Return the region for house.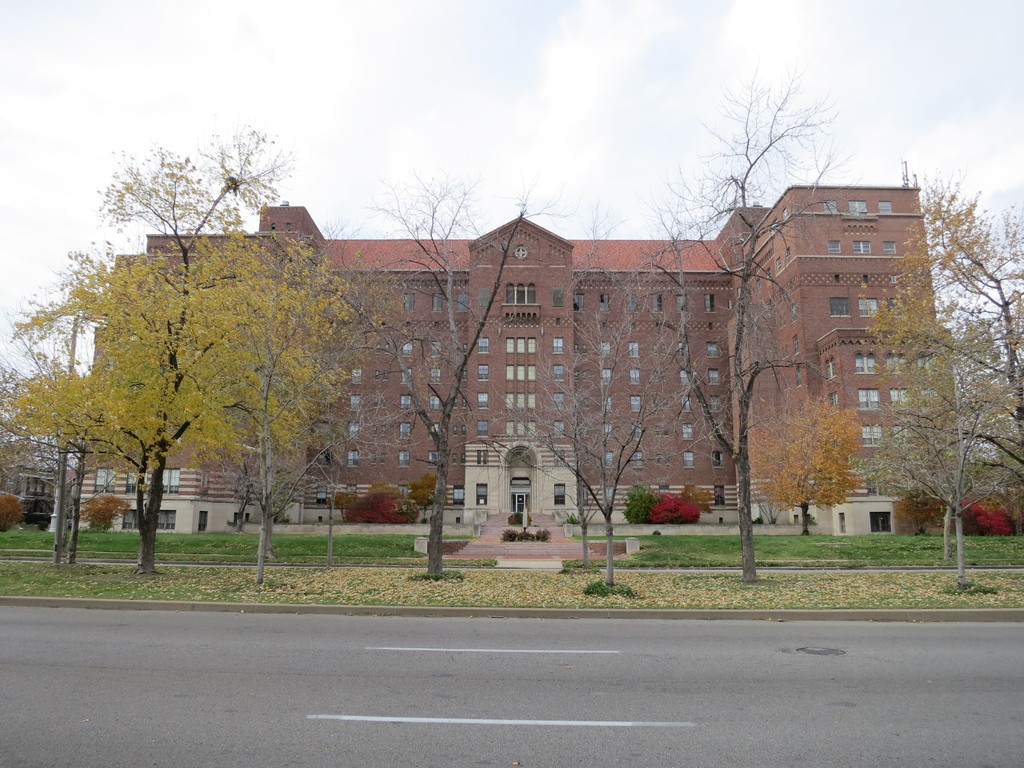
(x1=94, y1=166, x2=931, y2=556).
